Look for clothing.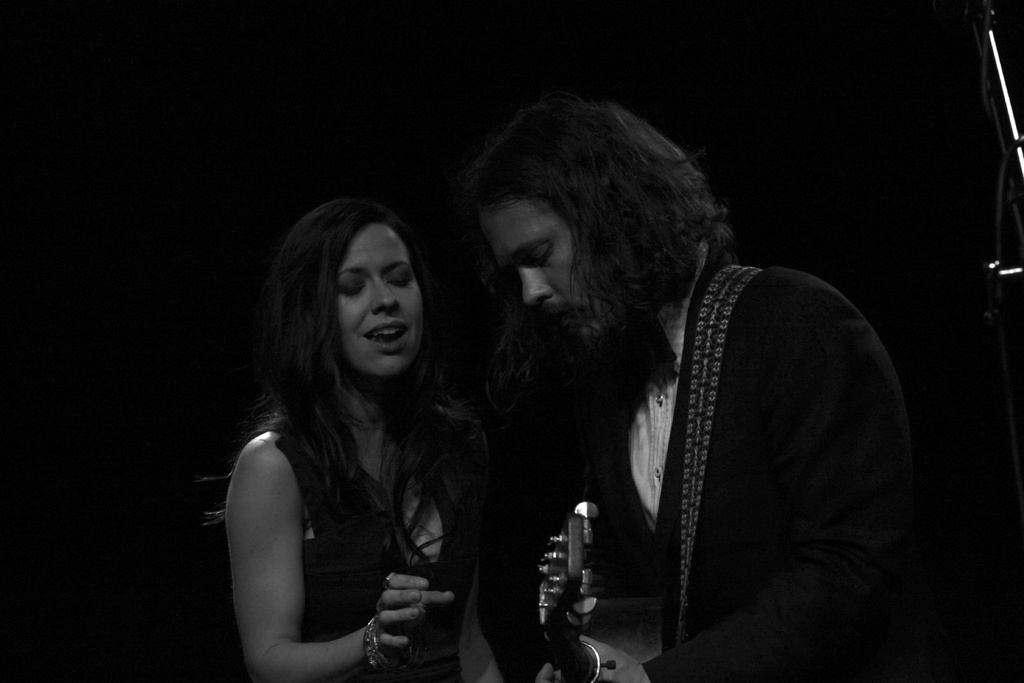
Found: left=591, top=254, right=935, bottom=682.
